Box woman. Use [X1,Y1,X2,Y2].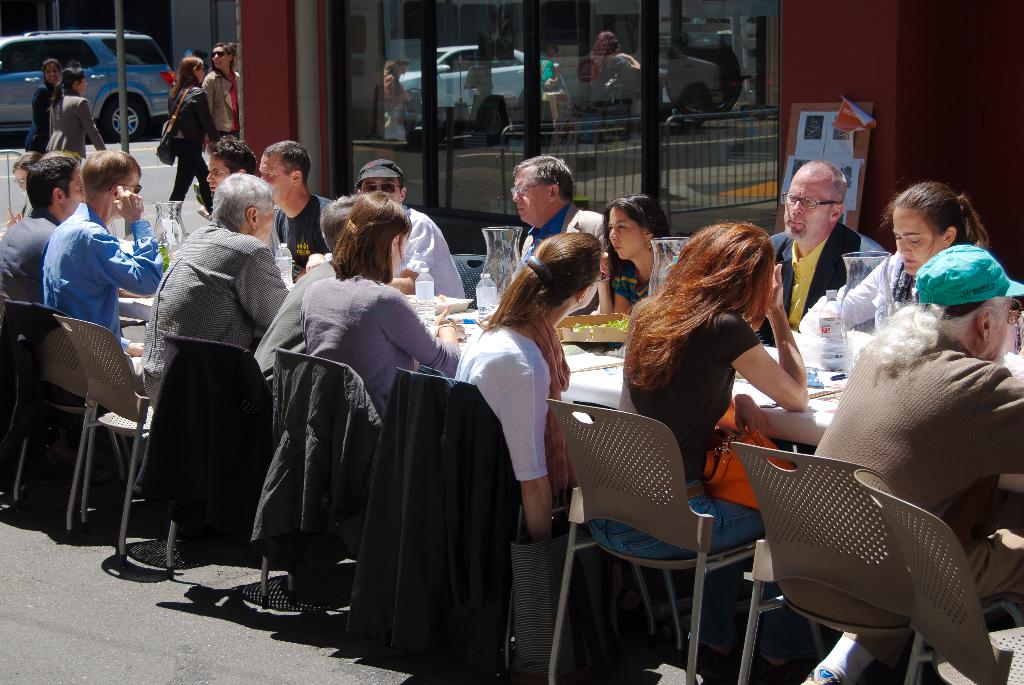
[195,44,237,221].
